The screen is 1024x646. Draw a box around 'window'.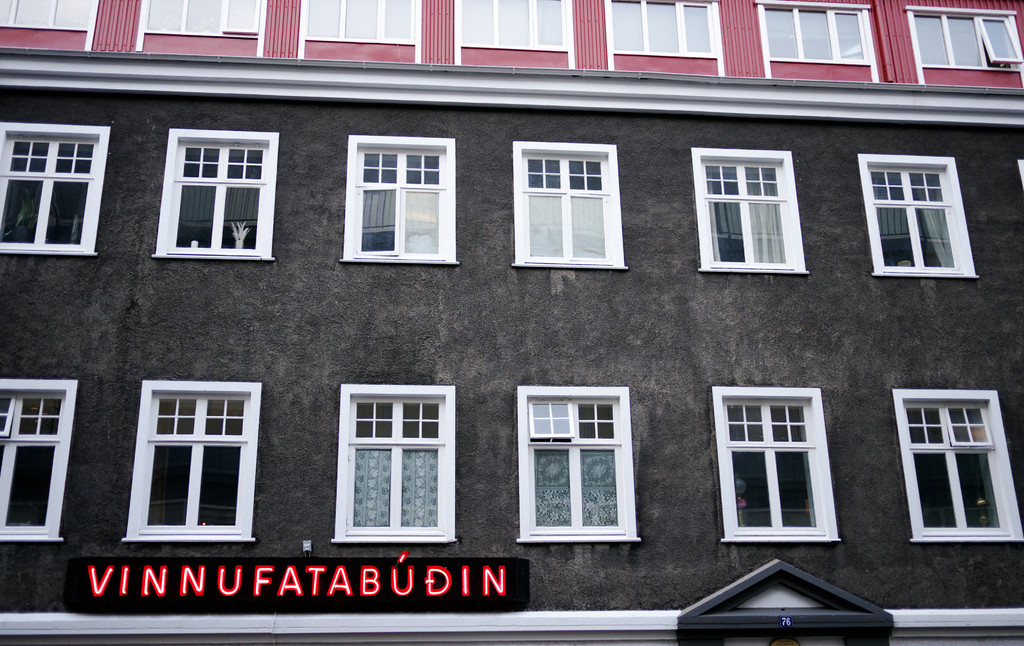
left=0, top=117, right=115, bottom=275.
